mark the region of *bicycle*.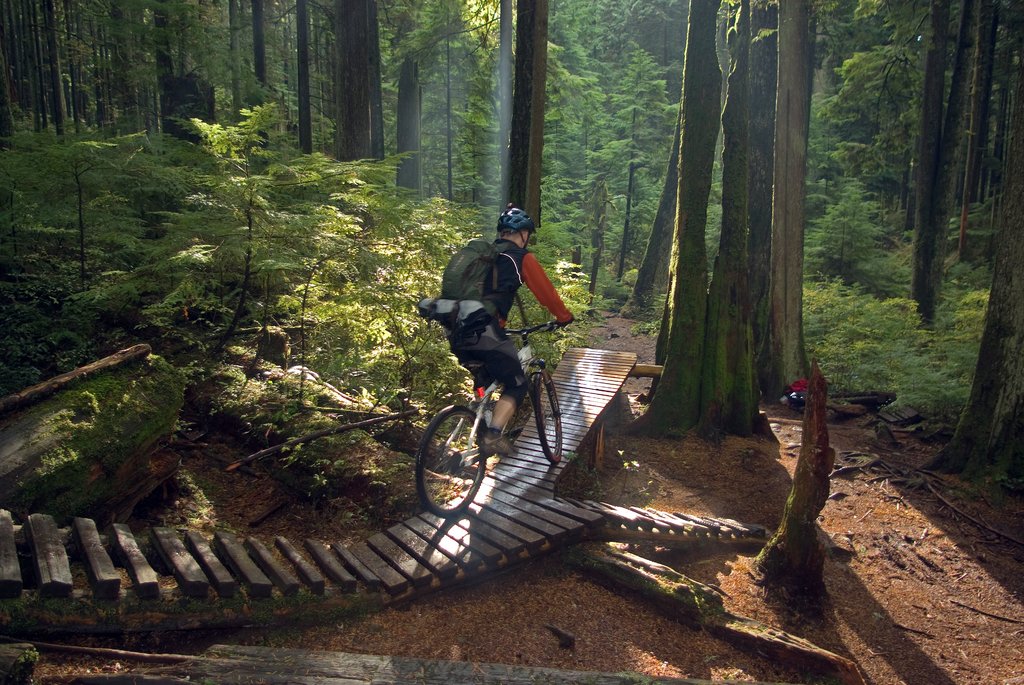
Region: (411,318,580,516).
